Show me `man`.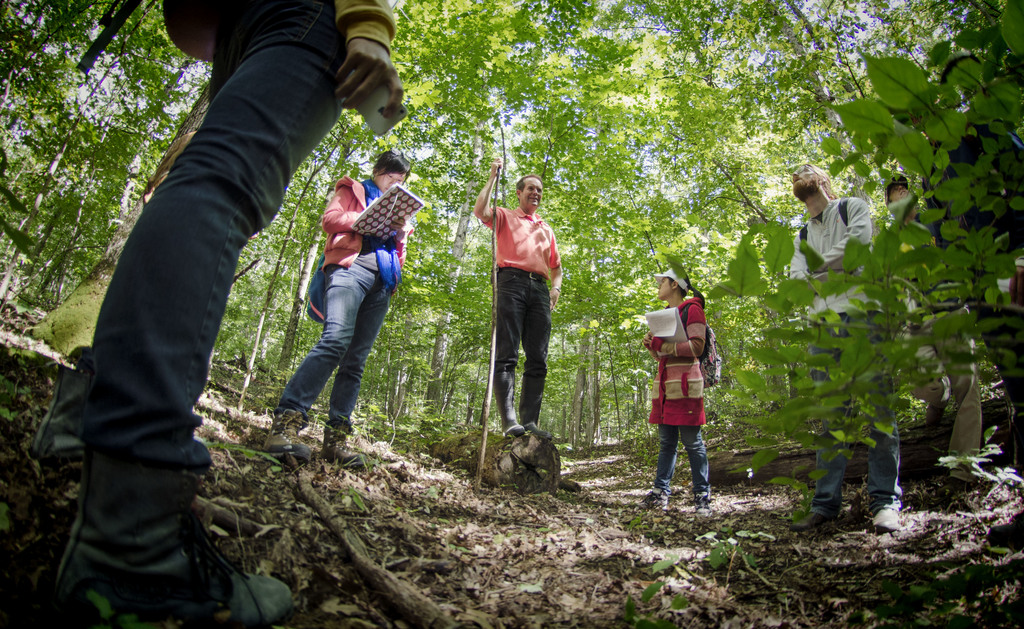
`man` is here: bbox=[472, 157, 563, 437].
